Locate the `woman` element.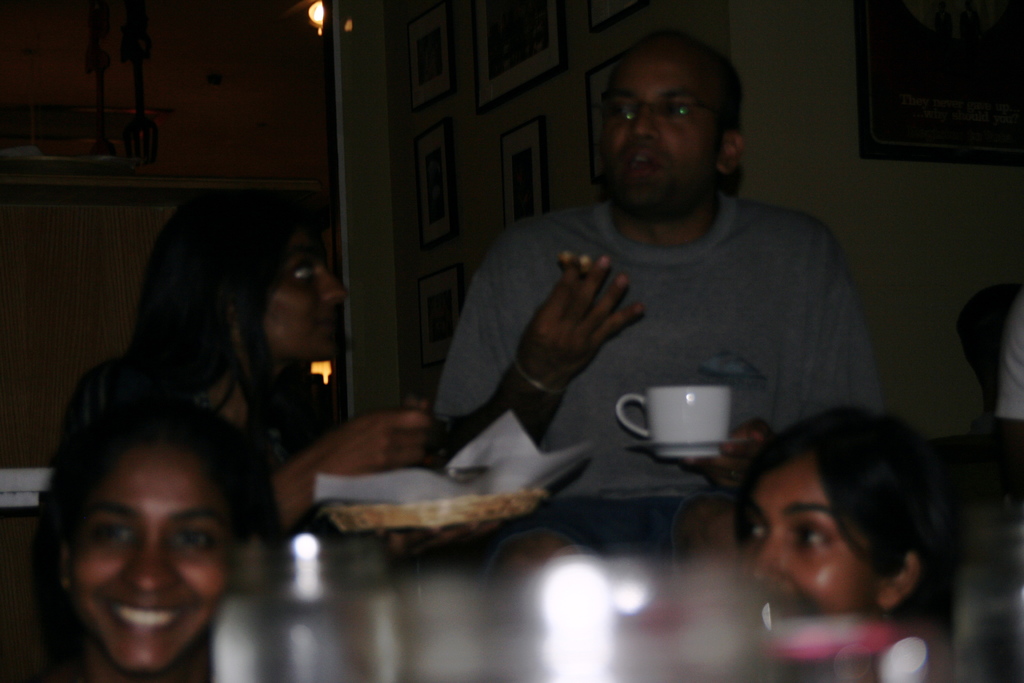
Element bbox: [x1=731, y1=407, x2=957, y2=639].
